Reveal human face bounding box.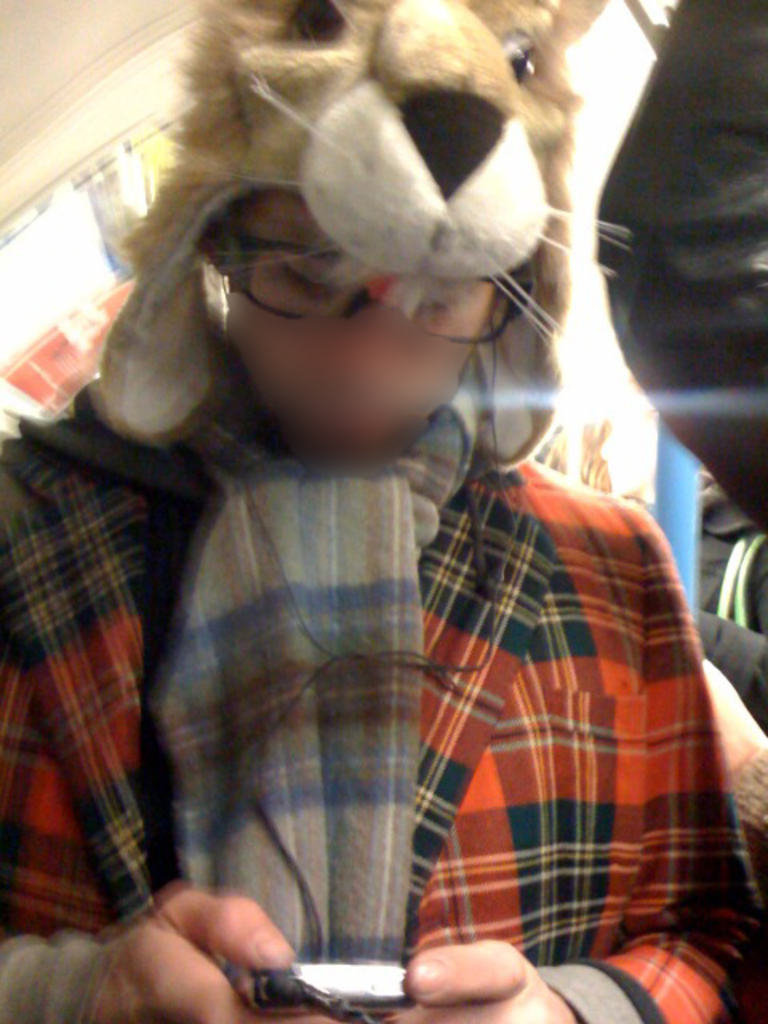
Revealed: x1=227 y1=192 x2=499 y2=459.
